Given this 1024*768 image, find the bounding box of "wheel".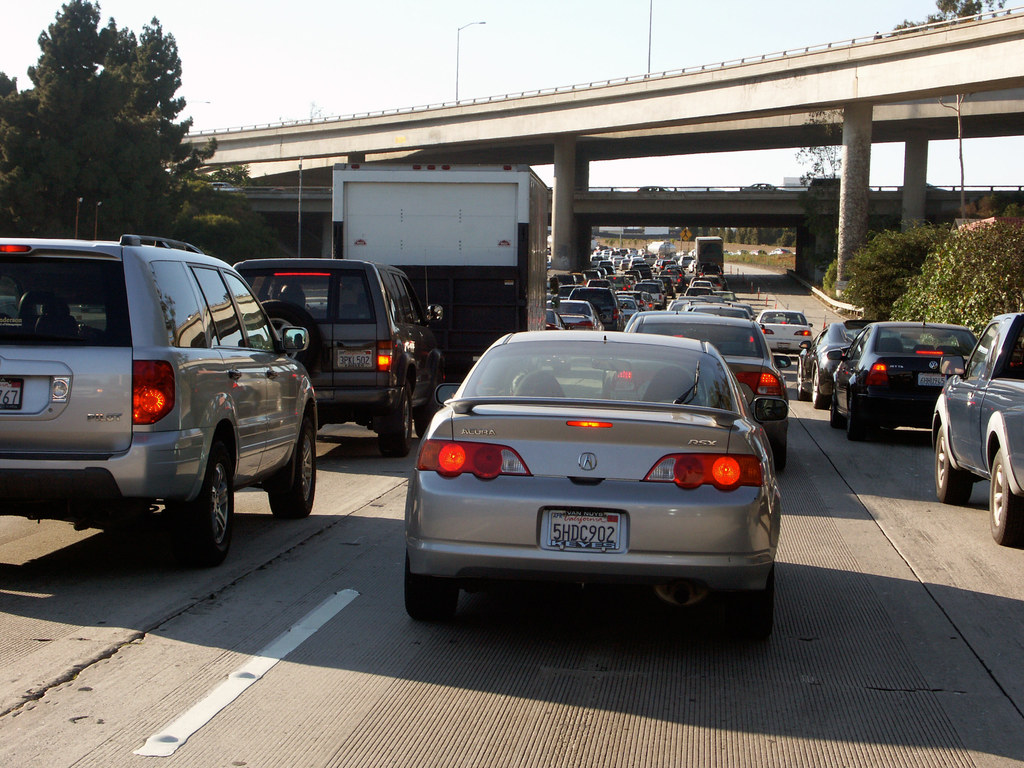
box(991, 450, 1021, 545).
